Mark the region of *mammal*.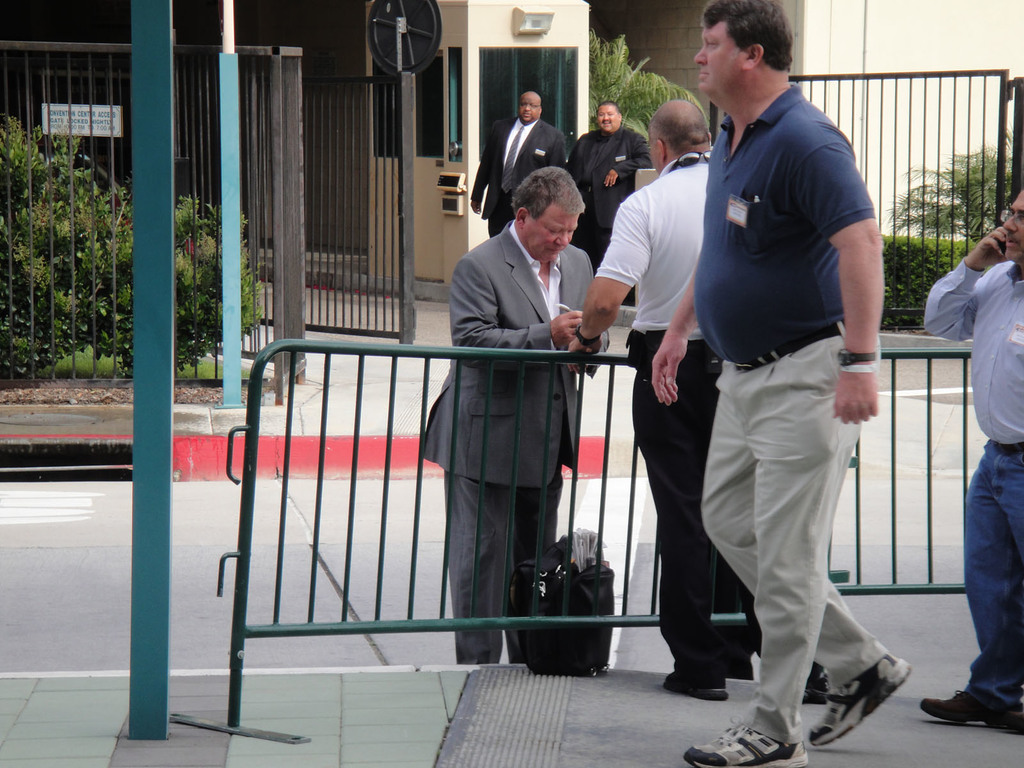
Region: detection(410, 159, 607, 675).
